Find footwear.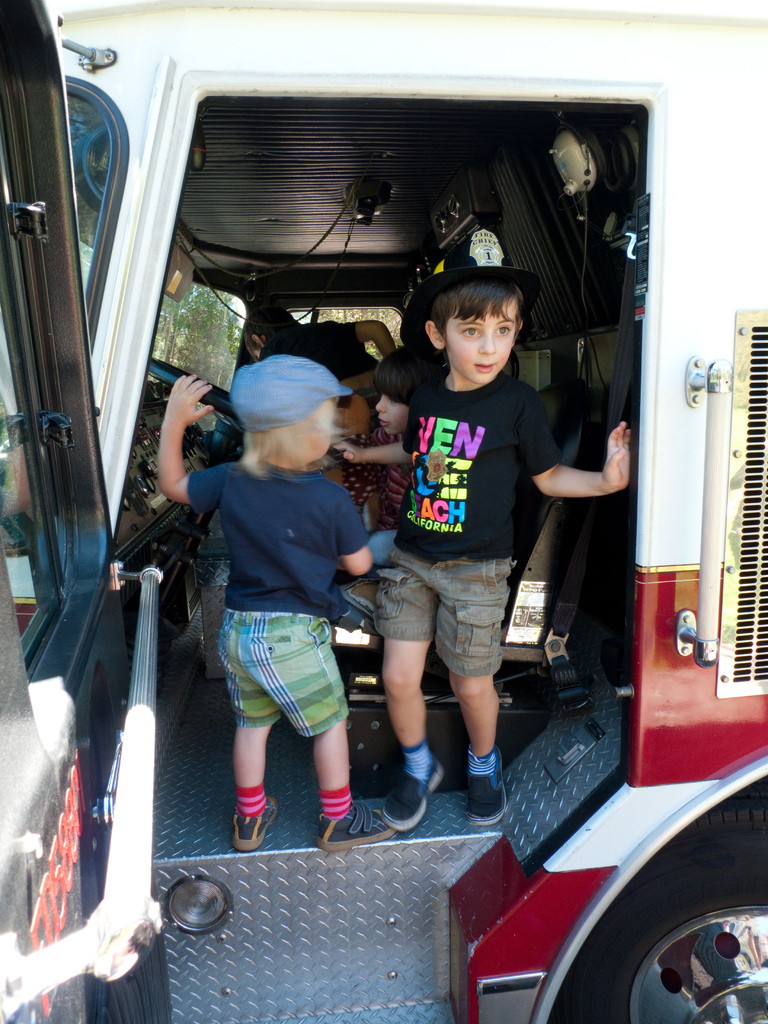
x1=390, y1=744, x2=450, y2=842.
